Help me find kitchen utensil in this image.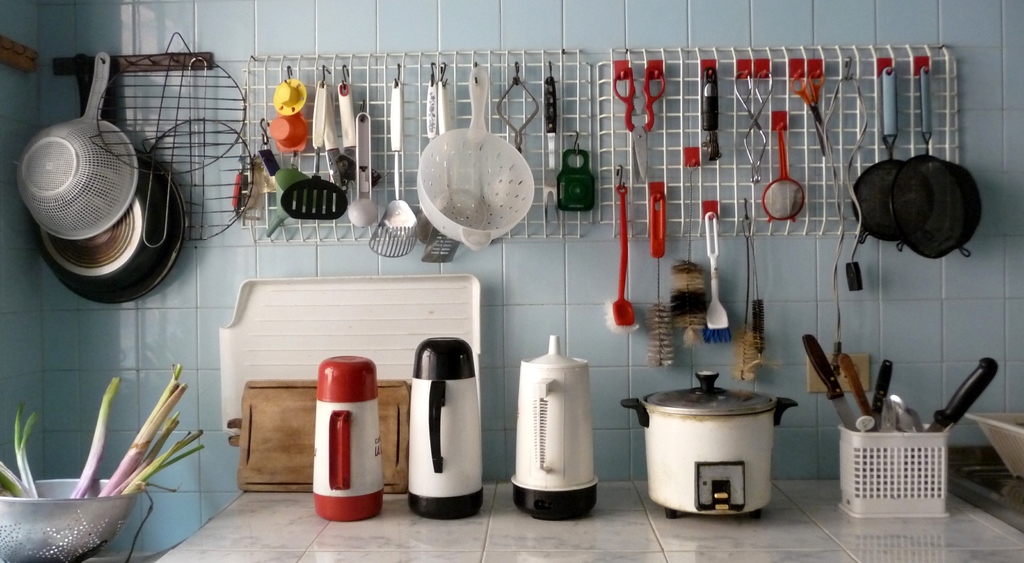
Found it: Rect(886, 63, 981, 262).
